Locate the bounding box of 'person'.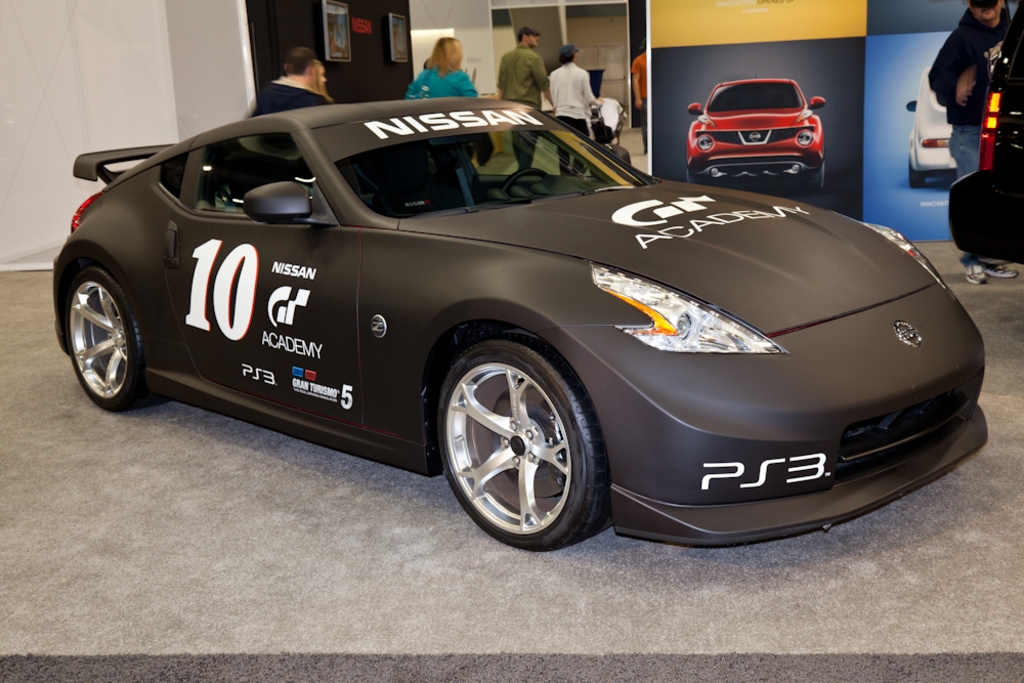
Bounding box: 929,0,1022,286.
